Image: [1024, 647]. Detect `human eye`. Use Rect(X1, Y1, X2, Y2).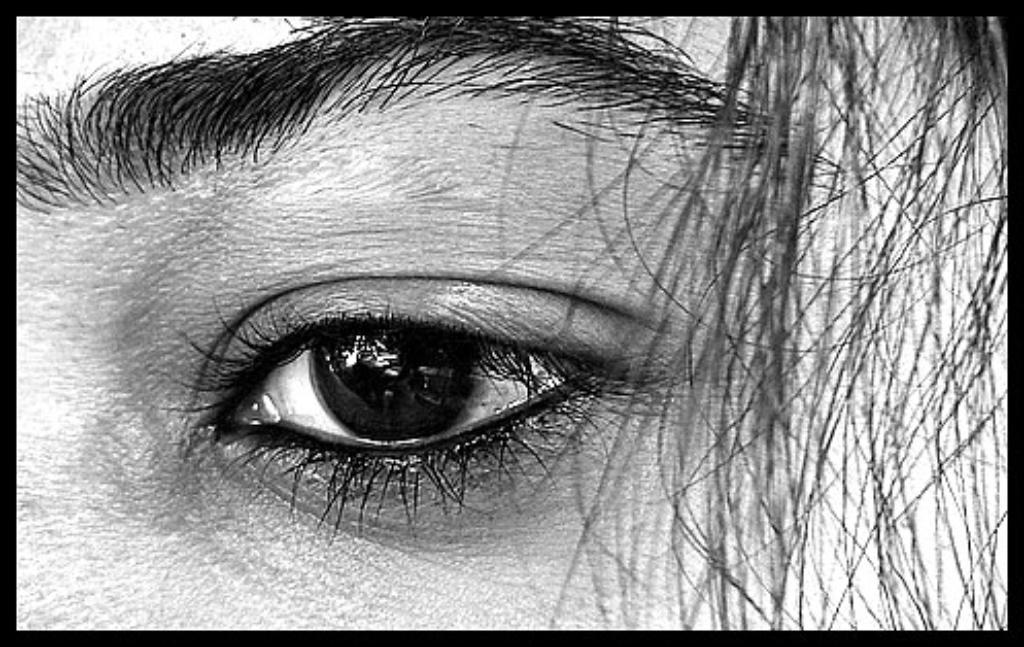
Rect(138, 272, 723, 550).
